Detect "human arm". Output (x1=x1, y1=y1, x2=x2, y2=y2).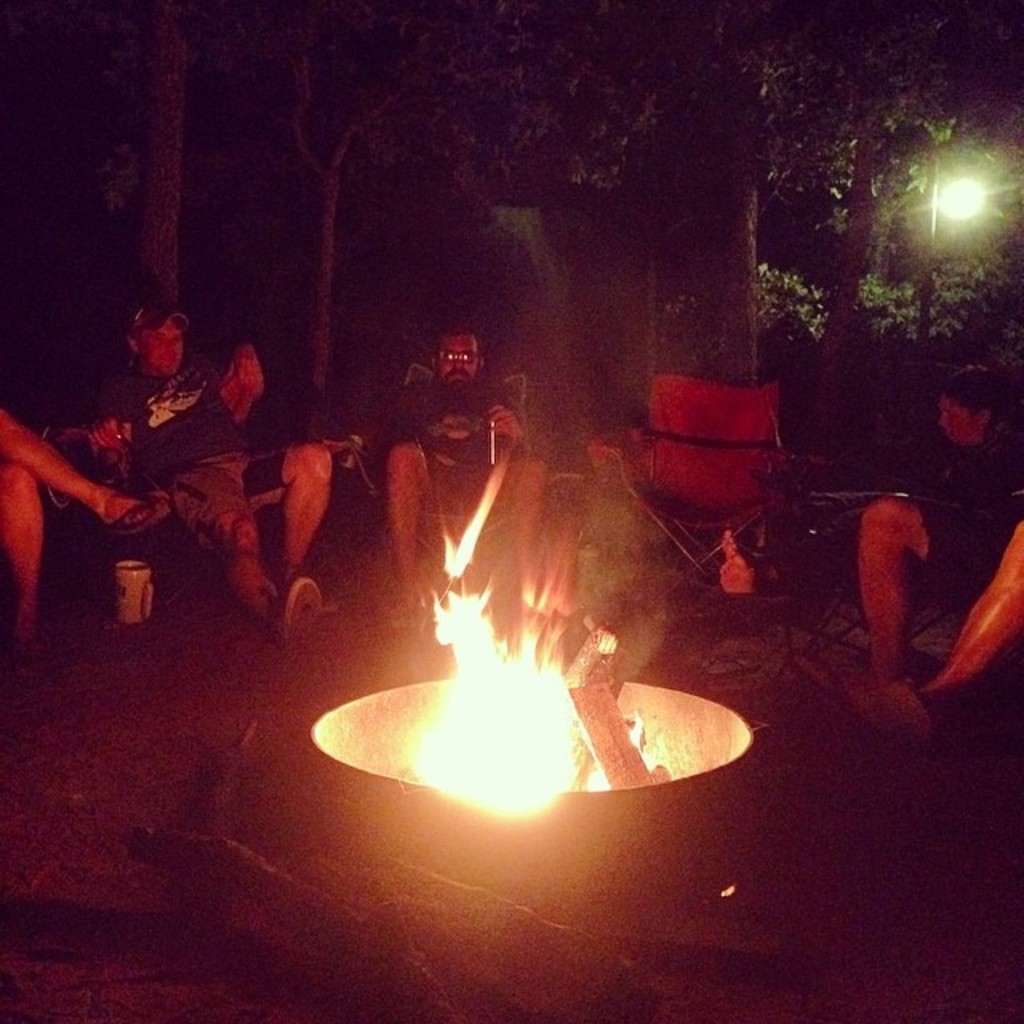
(x1=486, y1=381, x2=534, y2=446).
